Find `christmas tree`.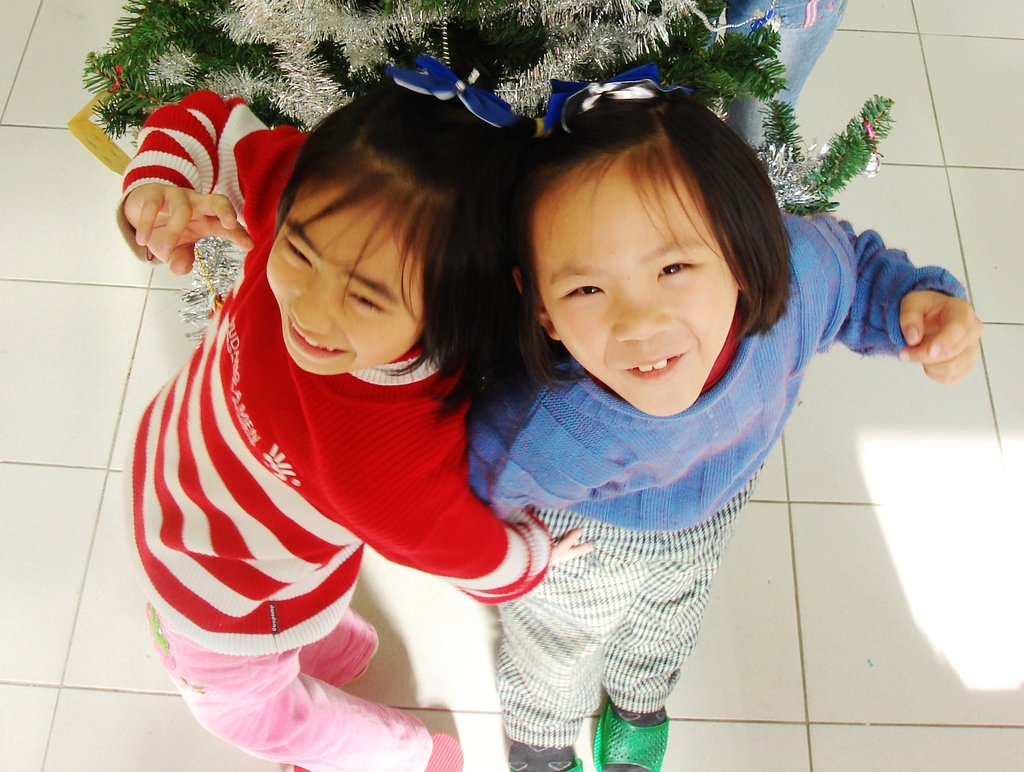
pyautogui.locateOnScreen(72, 0, 899, 355).
